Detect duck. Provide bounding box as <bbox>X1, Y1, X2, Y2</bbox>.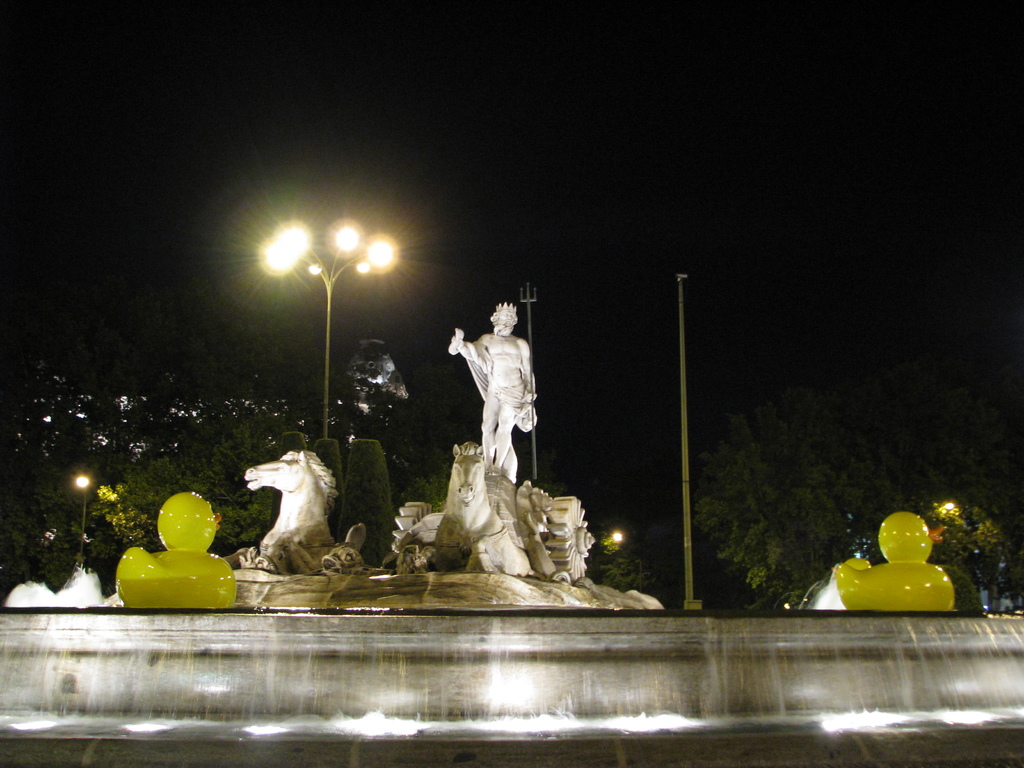
<bbox>121, 489, 234, 607</bbox>.
